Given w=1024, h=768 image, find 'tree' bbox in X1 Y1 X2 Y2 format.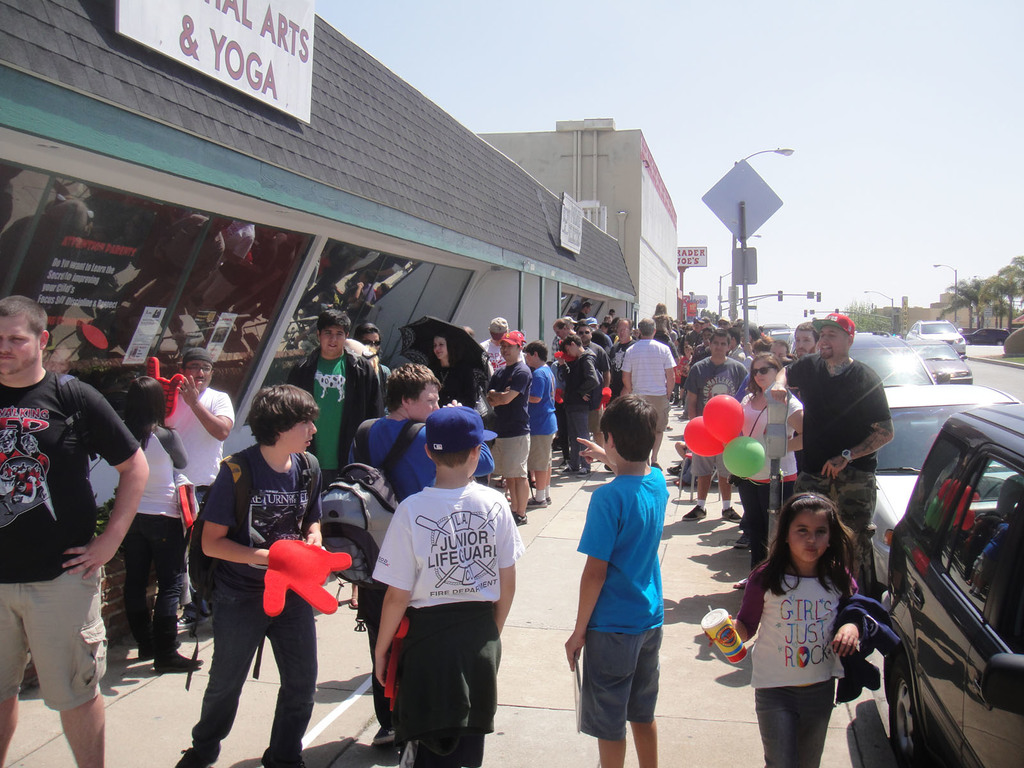
840 300 895 333.
